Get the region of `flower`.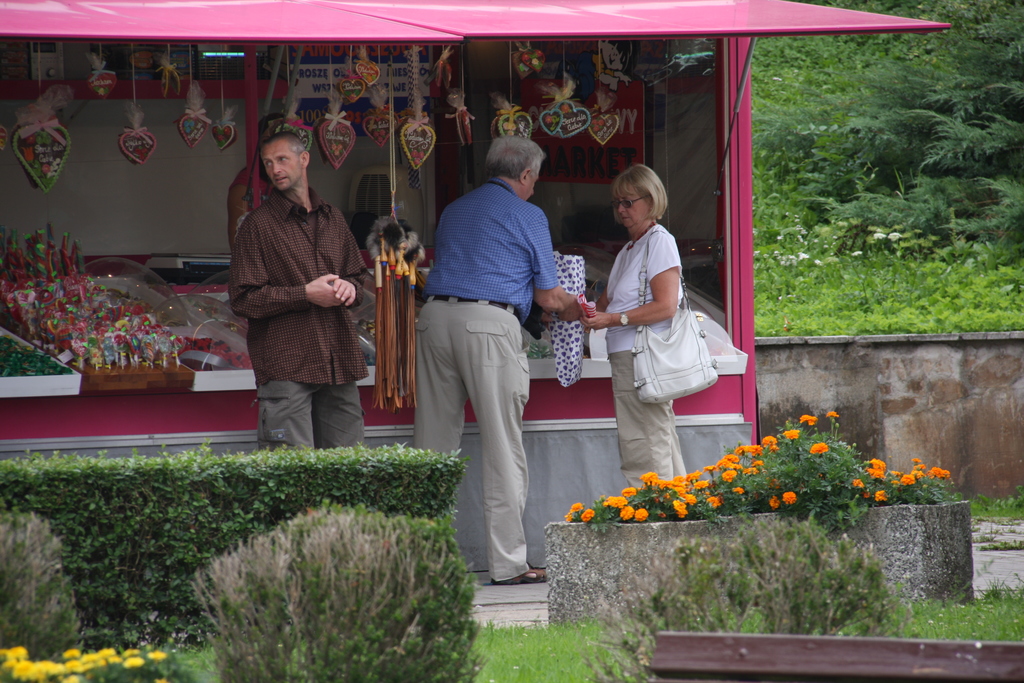
bbox(916, 466, 925, 471).
